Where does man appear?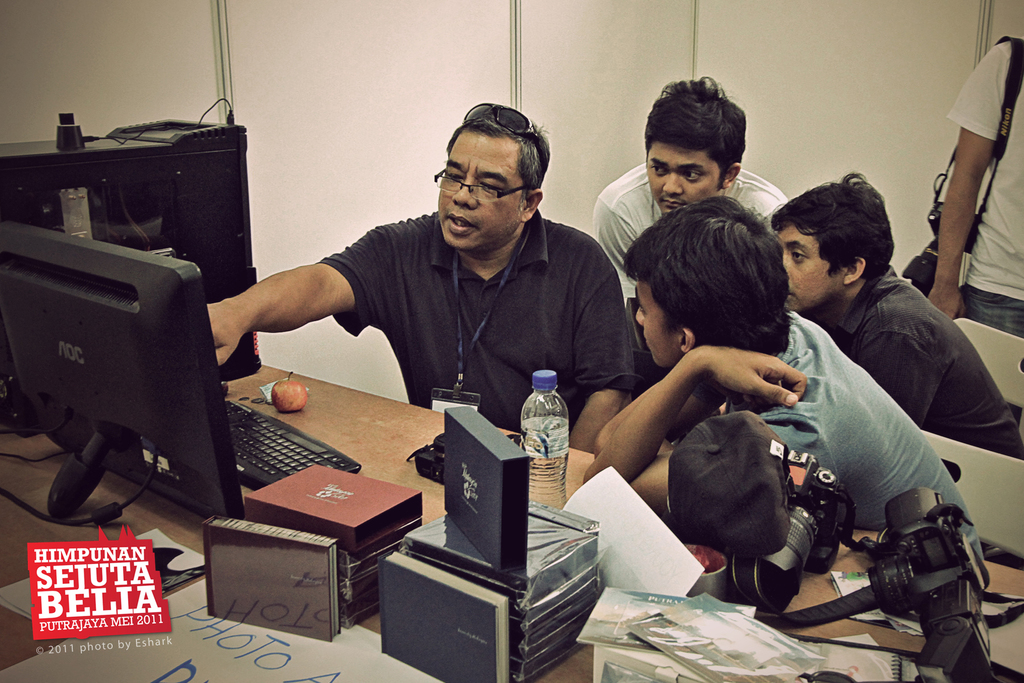
Appears at BBox(771, 169, 1023, 458).
